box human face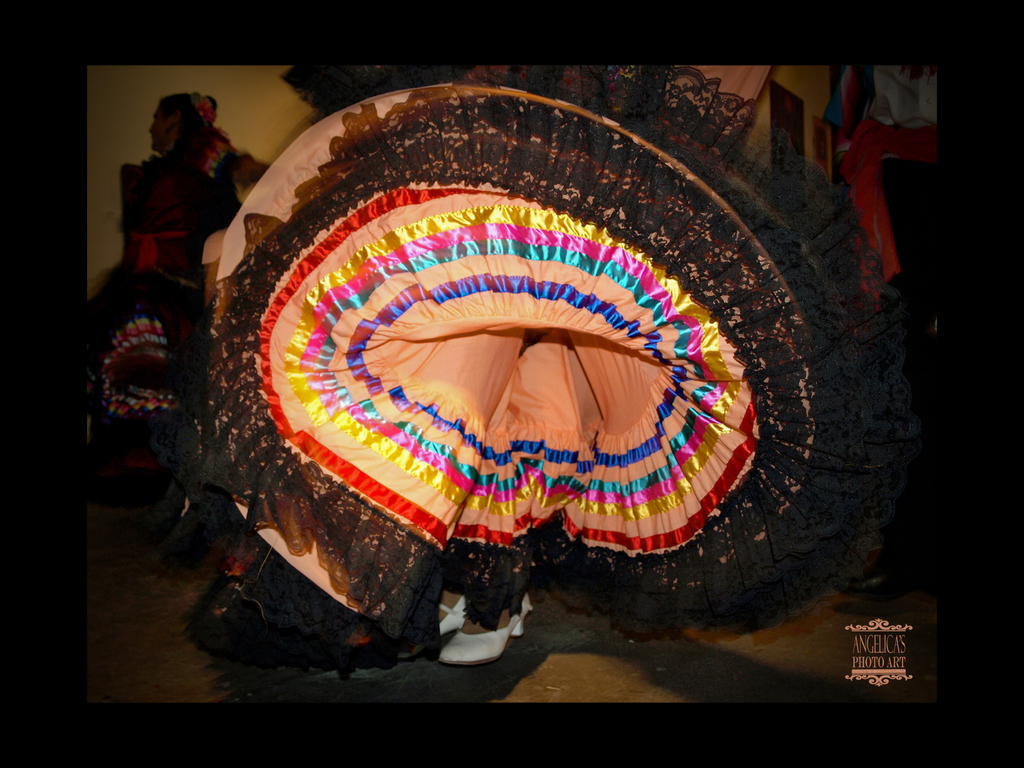
select_region(148, 102, 171, 149)
